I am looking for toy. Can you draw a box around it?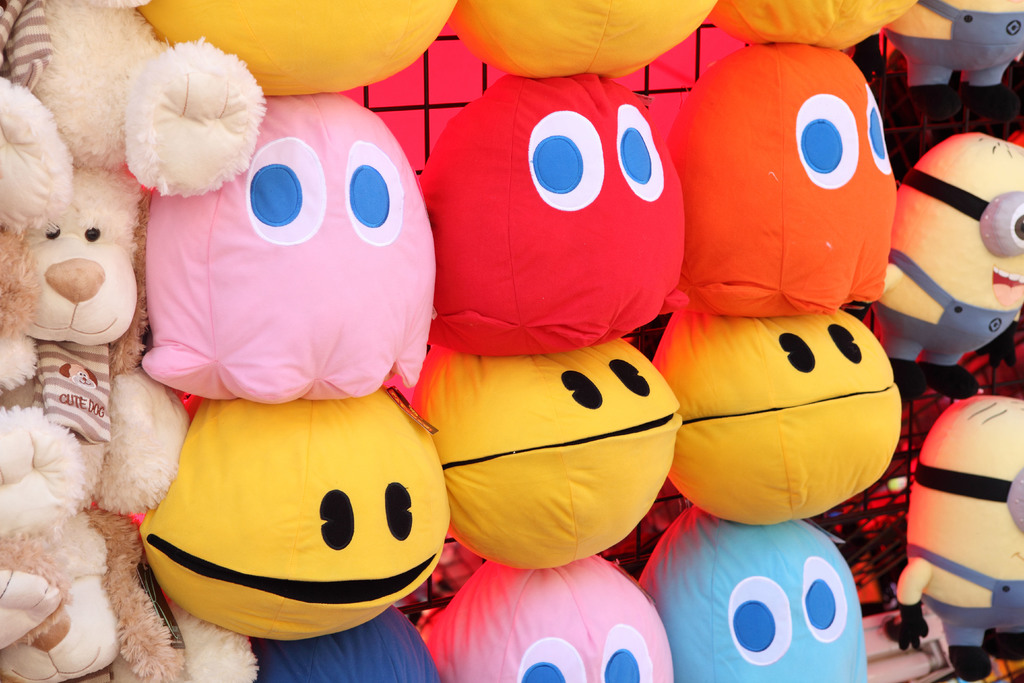
Sure, the bounding box is 650 42 896 317.
